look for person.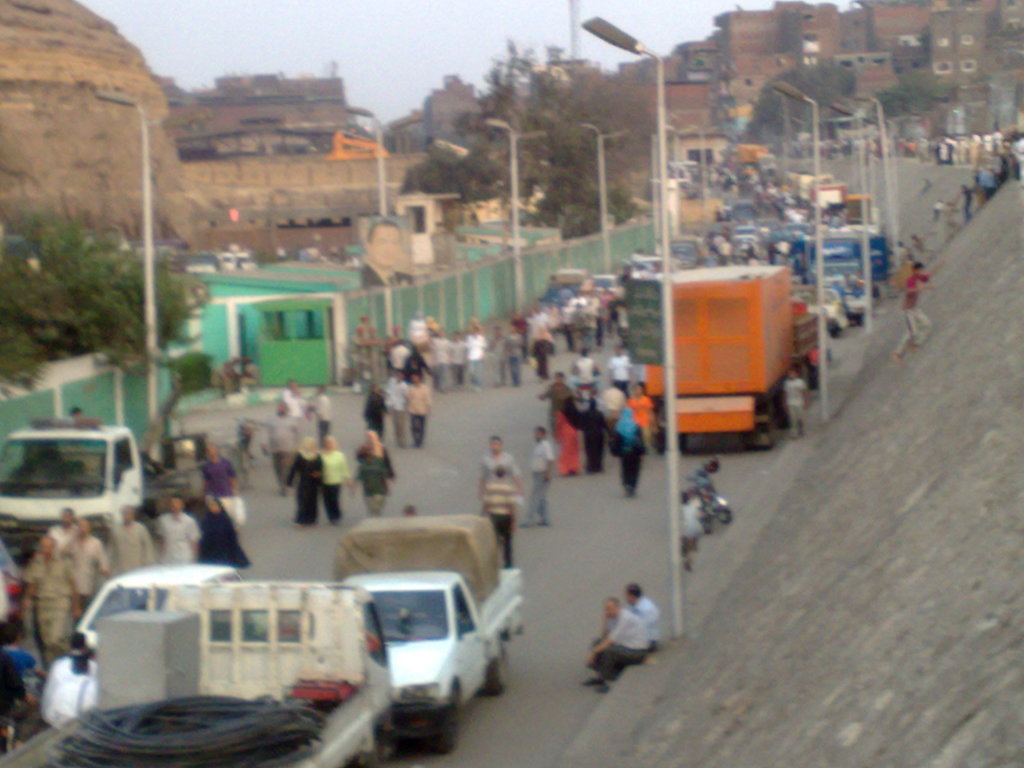
Found: box=[59, 514, 109, 618].
